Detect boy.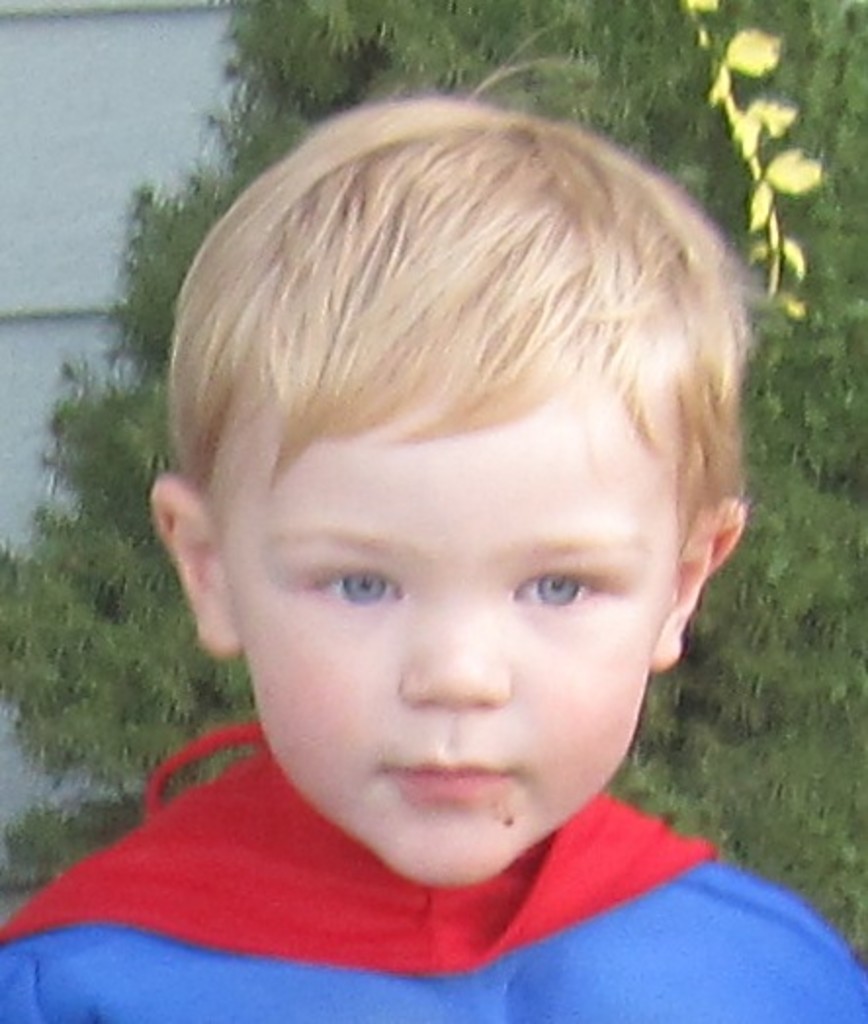
Detected at x1=0 y1=80 x2=866 y2=1022.
